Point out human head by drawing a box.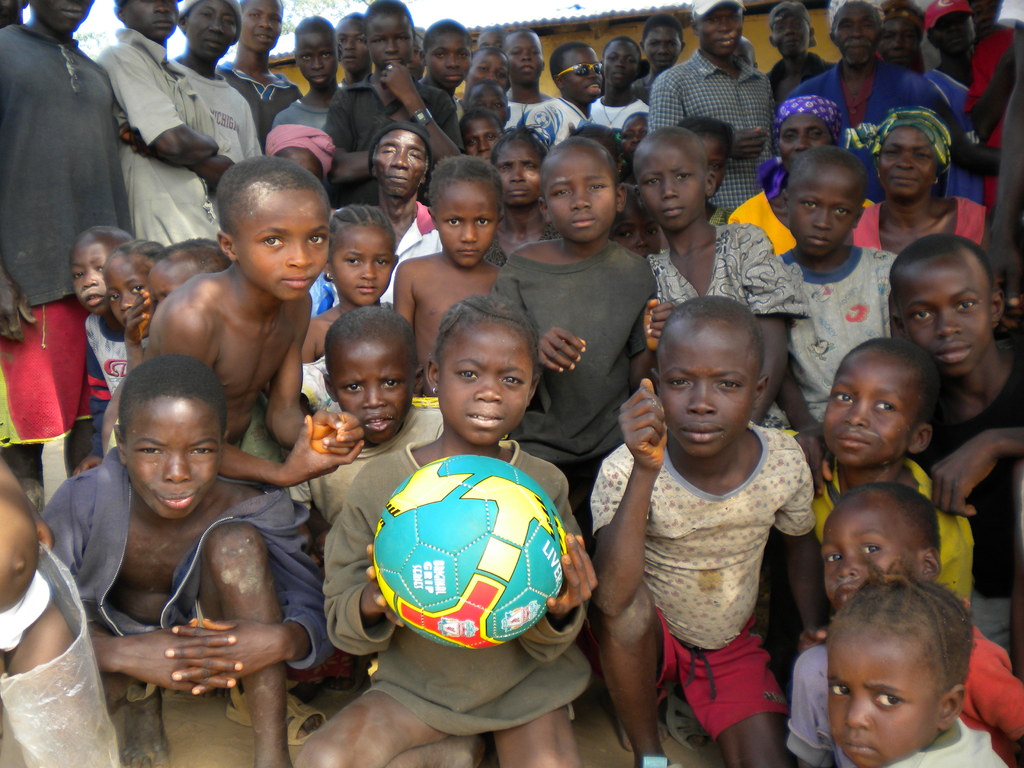
x1=320, y1=307, x2=424, y2=450.
